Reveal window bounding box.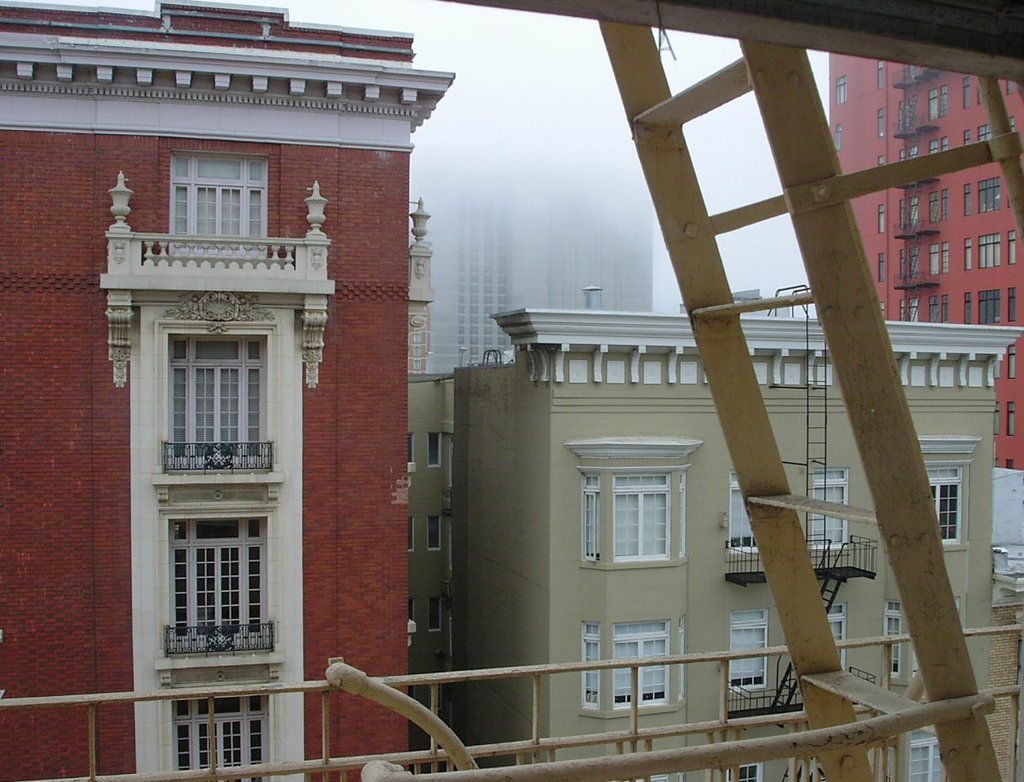
Revealed: (730, 609, 767, 685).
